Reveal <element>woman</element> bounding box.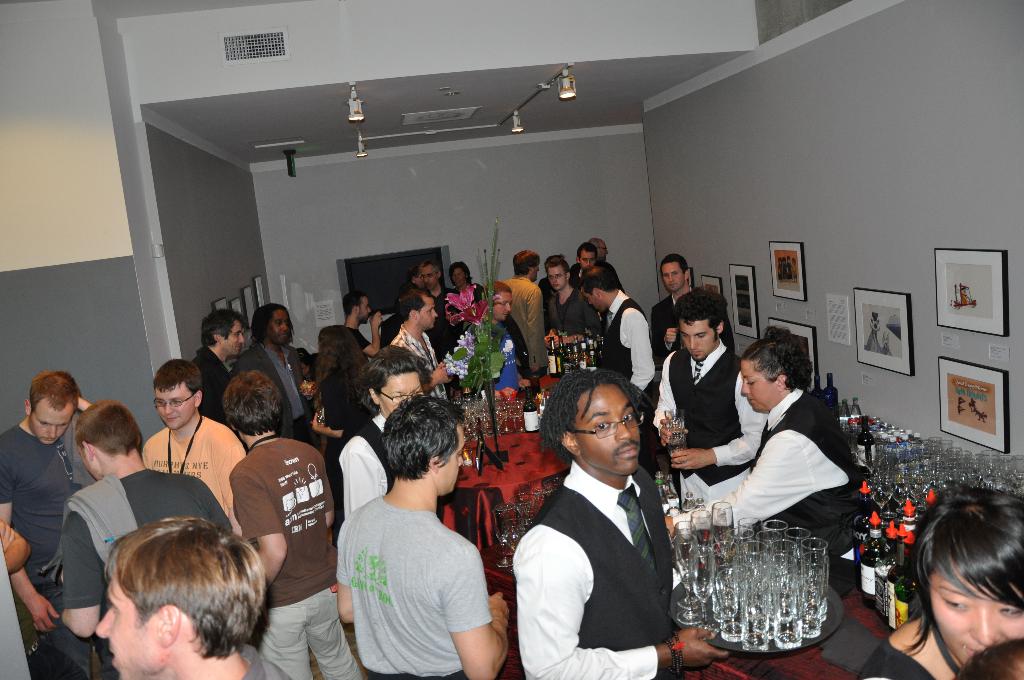
Revealed: x1=308 y1=325 x2=369 y2=593.
